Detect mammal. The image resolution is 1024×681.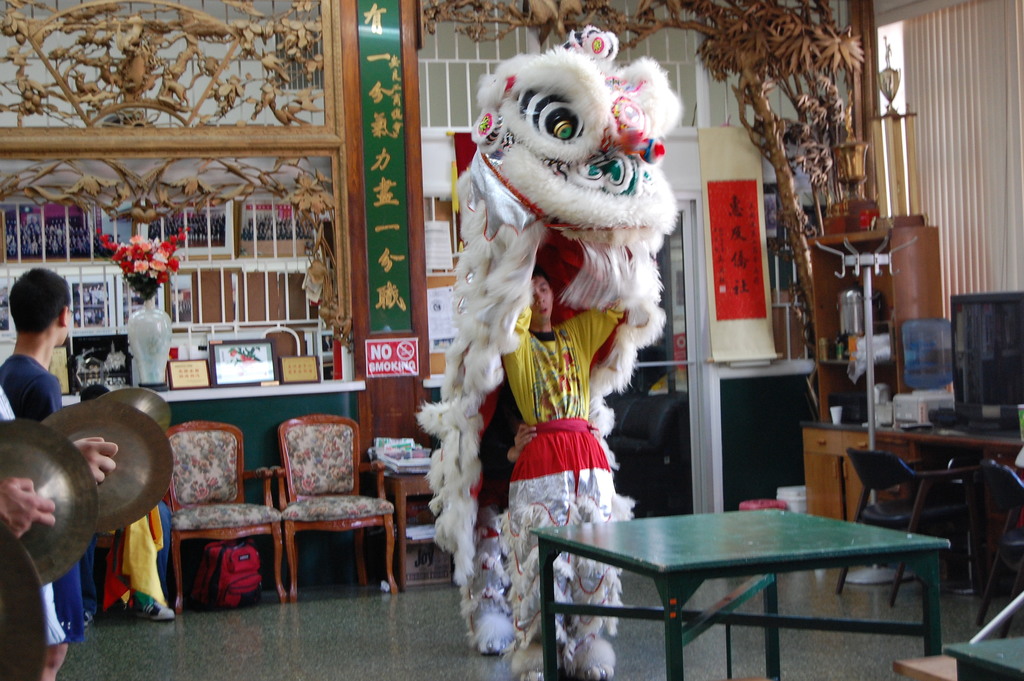
(left=481, top=382, right=535, bottom=528).
